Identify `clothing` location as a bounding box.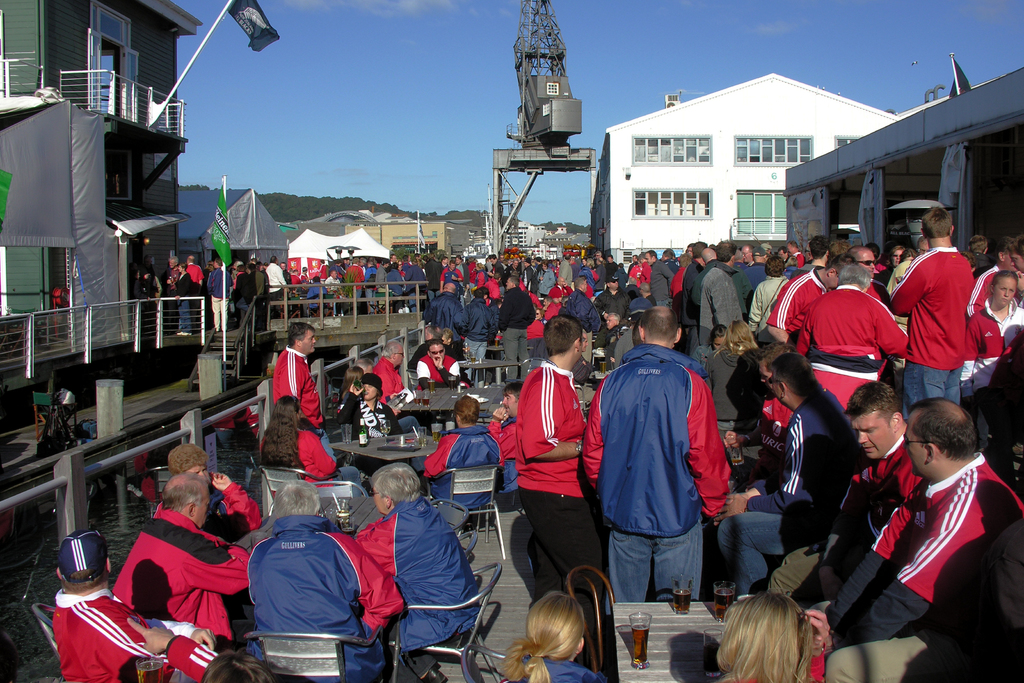
region(584, 346, 730, 599).
